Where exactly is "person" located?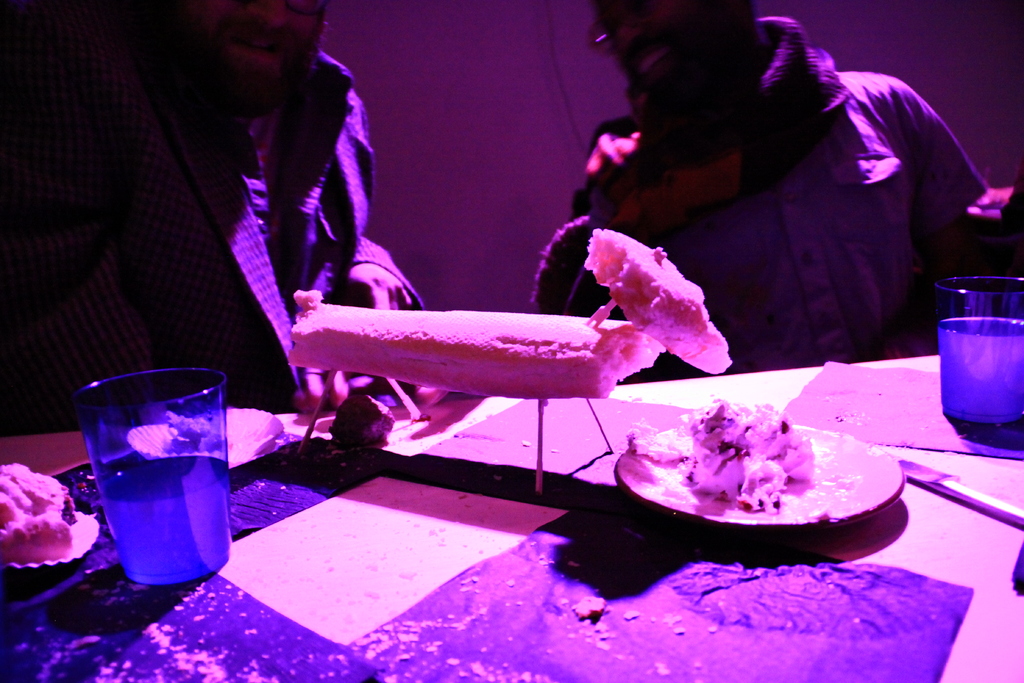
Its bounding box is (531,0,1023,383).
